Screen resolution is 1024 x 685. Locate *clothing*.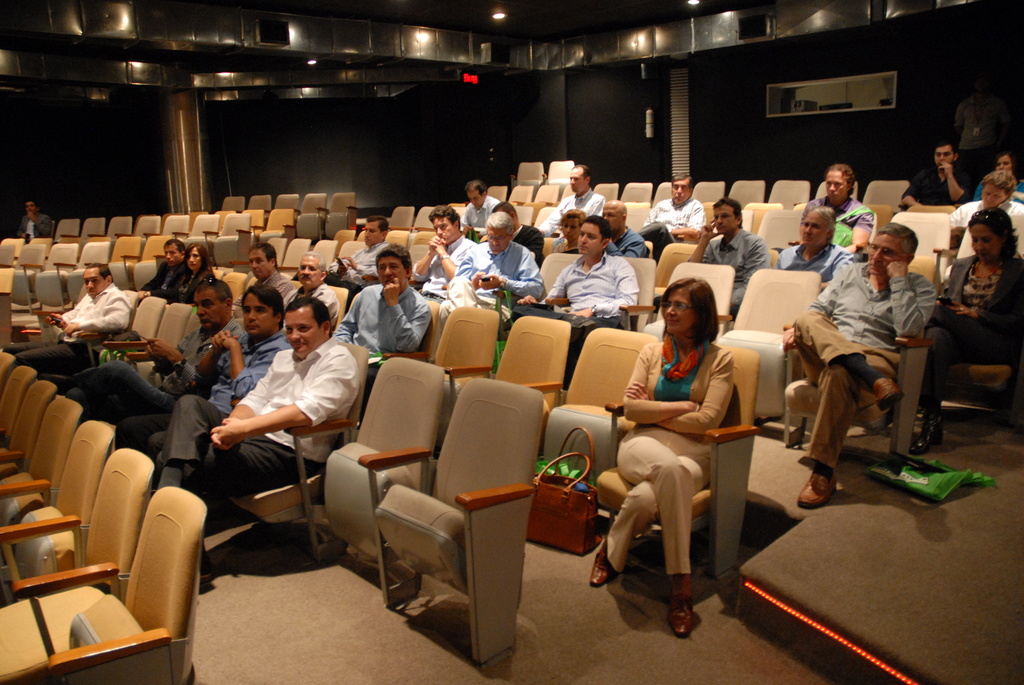
select_region(509, 217, 546, 262).
